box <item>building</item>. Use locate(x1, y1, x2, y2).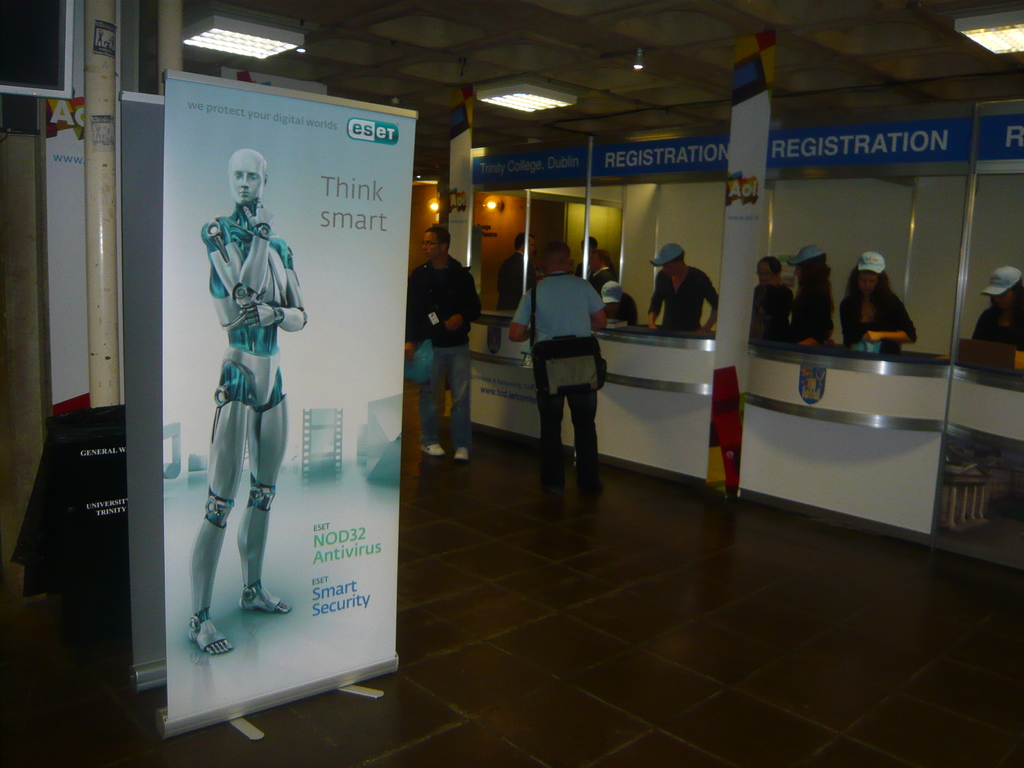
locate(0, 0, 1023, 767).
